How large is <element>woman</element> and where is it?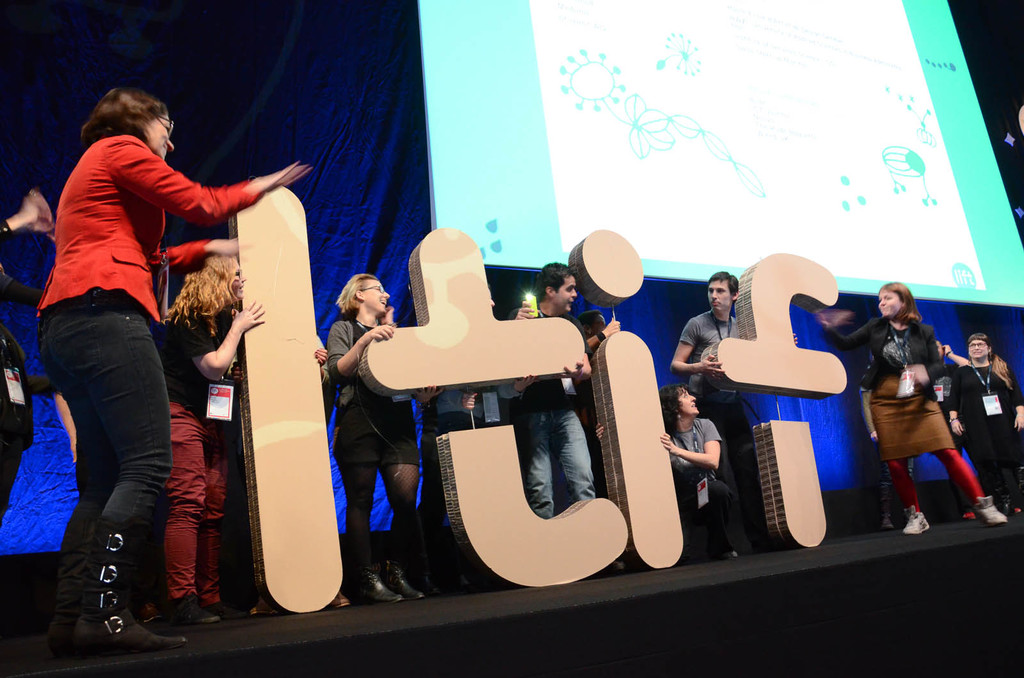
Bounding box: [810, 281, 1007, 535].
